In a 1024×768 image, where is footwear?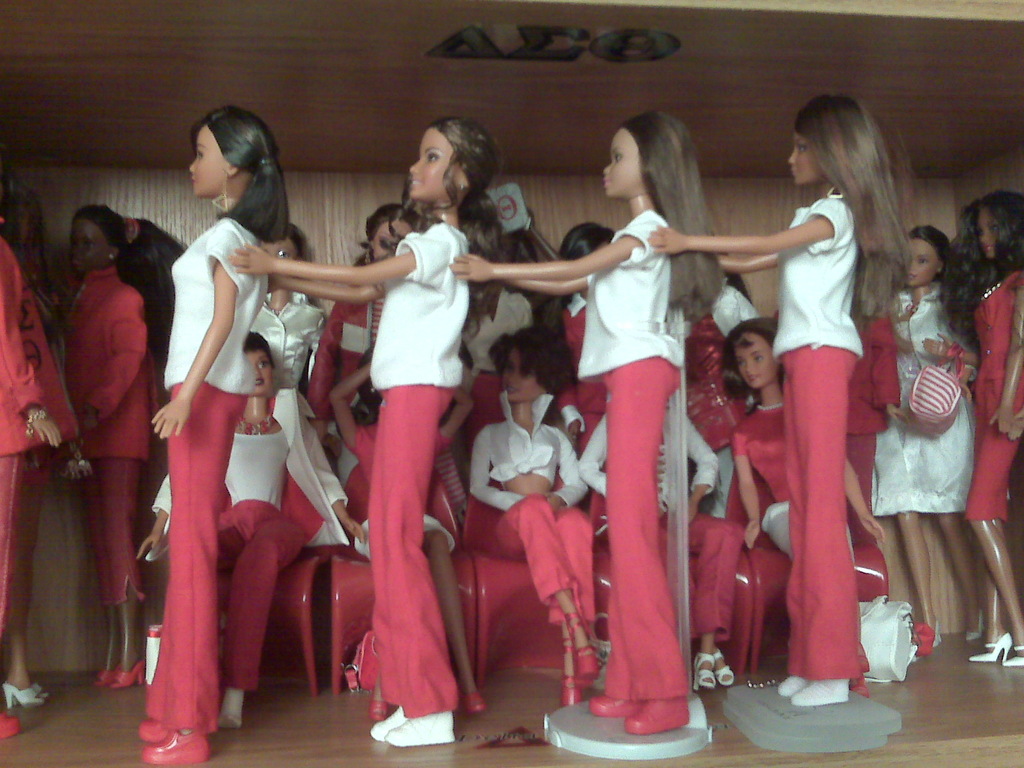
select_region(143, 730, 216, 767).
